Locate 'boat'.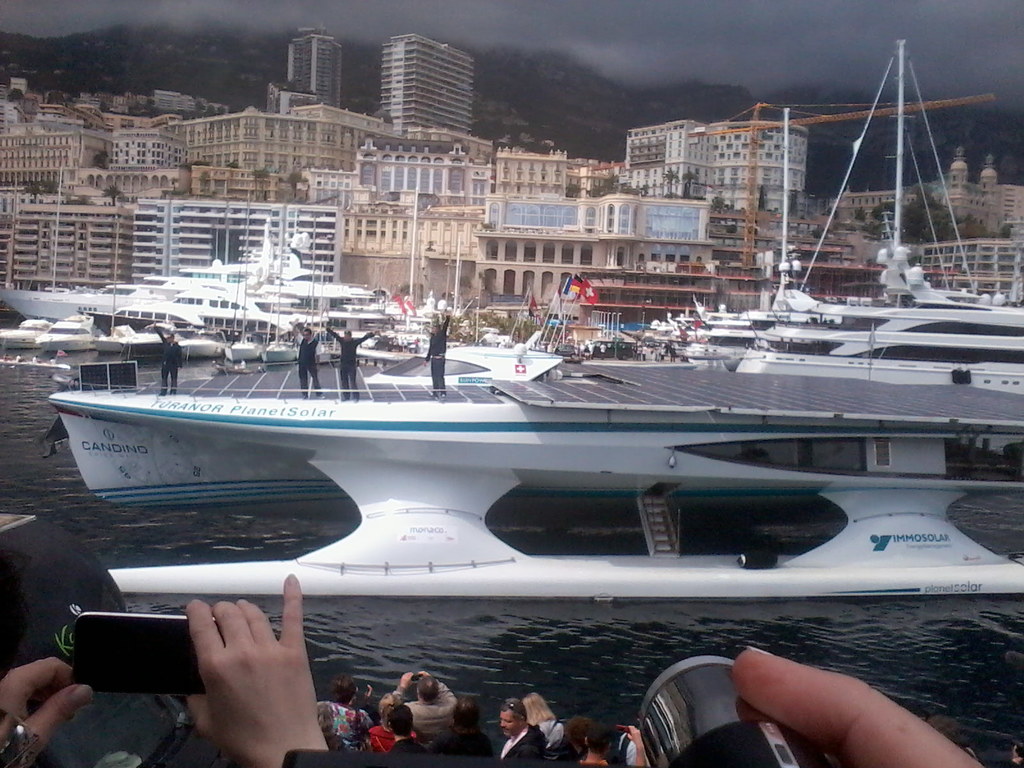
Bounding box: bbox(0, 312, 56, 359).
